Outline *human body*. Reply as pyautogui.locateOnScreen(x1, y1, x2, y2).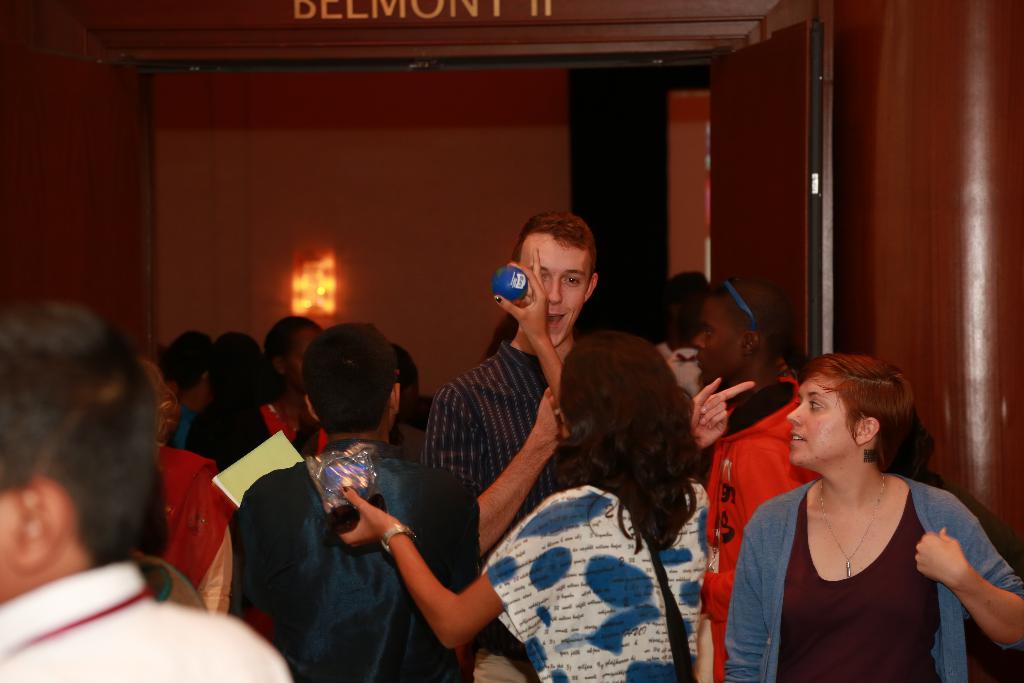
pyautogui.locateOnScreen(0, 557, 292, 682).
